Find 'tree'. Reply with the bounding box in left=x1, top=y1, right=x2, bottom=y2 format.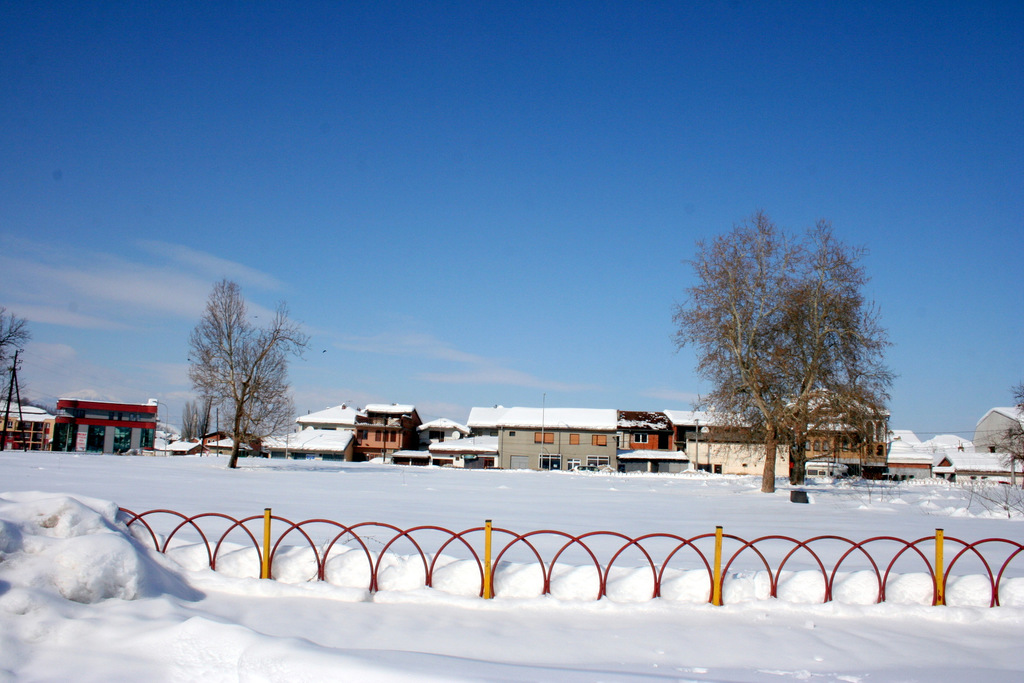
left=674, top=199, right=905, bottom=500.
